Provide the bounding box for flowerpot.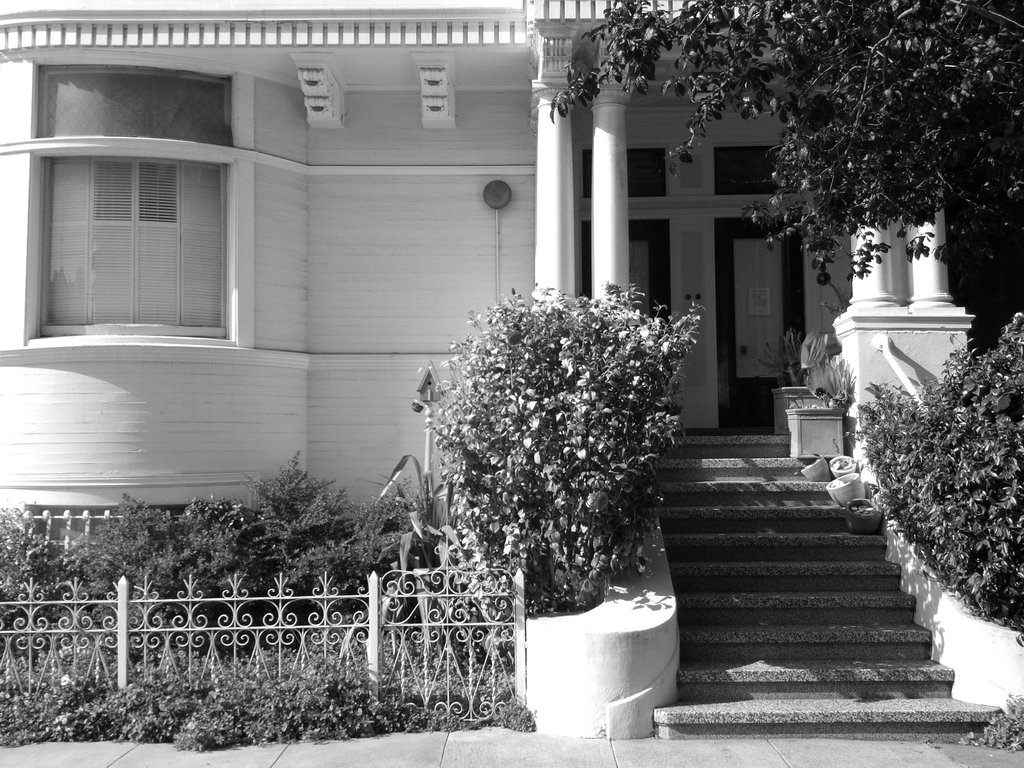
bbox=[784, 404, 845, 458].
